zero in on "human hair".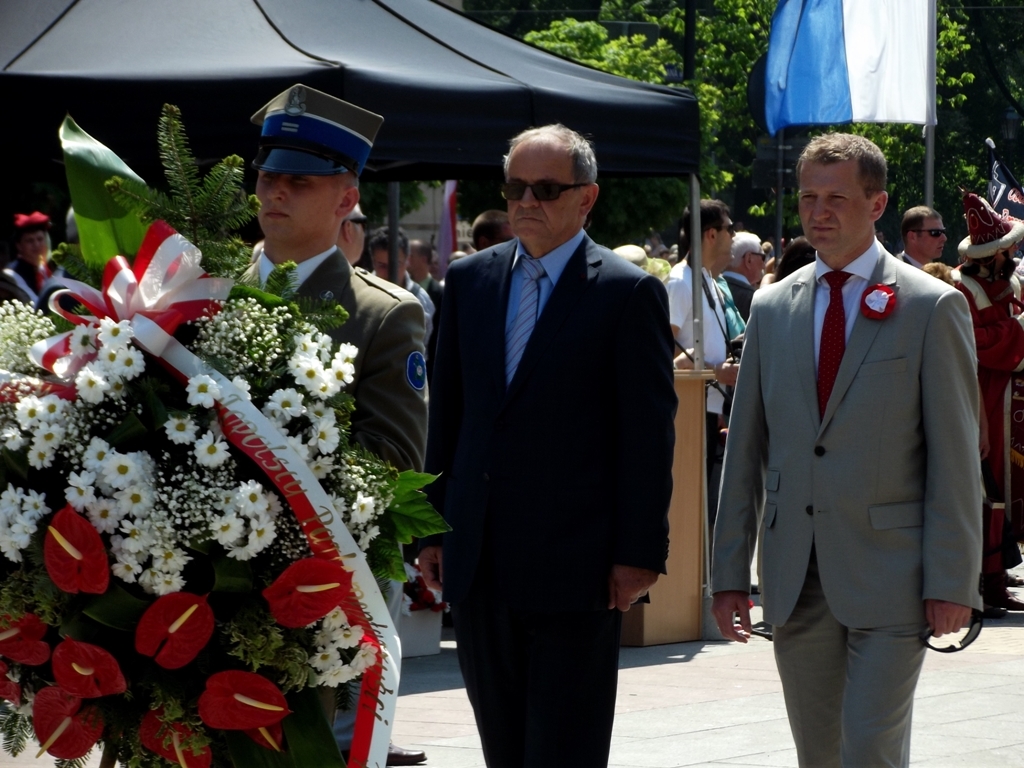
Zeroed in: l=611, t=243, r=646, b=266.
